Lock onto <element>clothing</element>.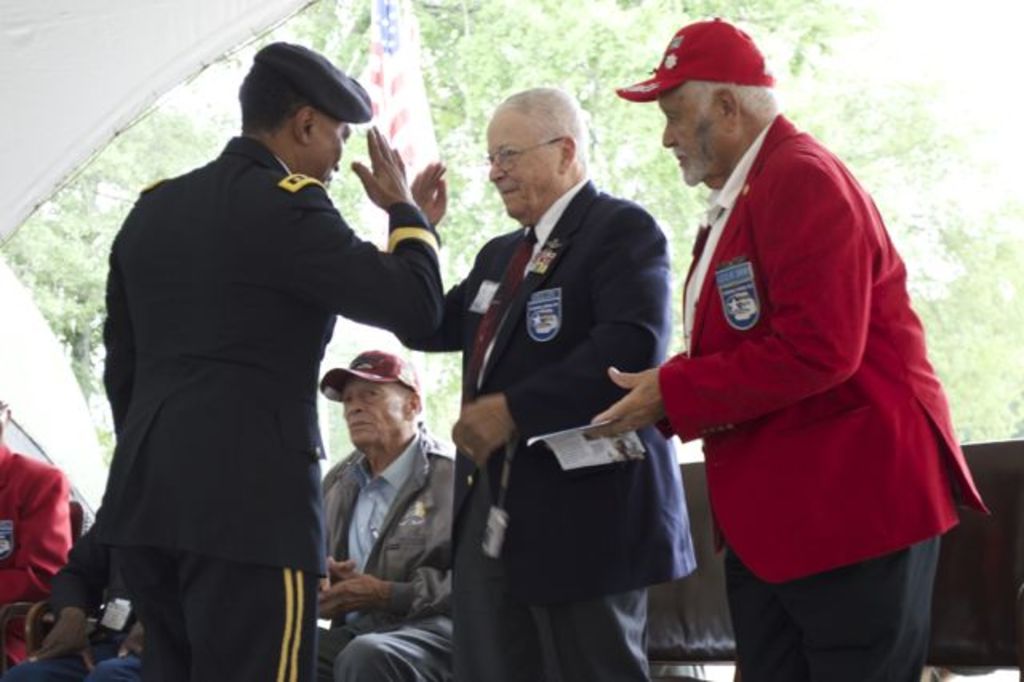
Locked: 318 443 454 680.
